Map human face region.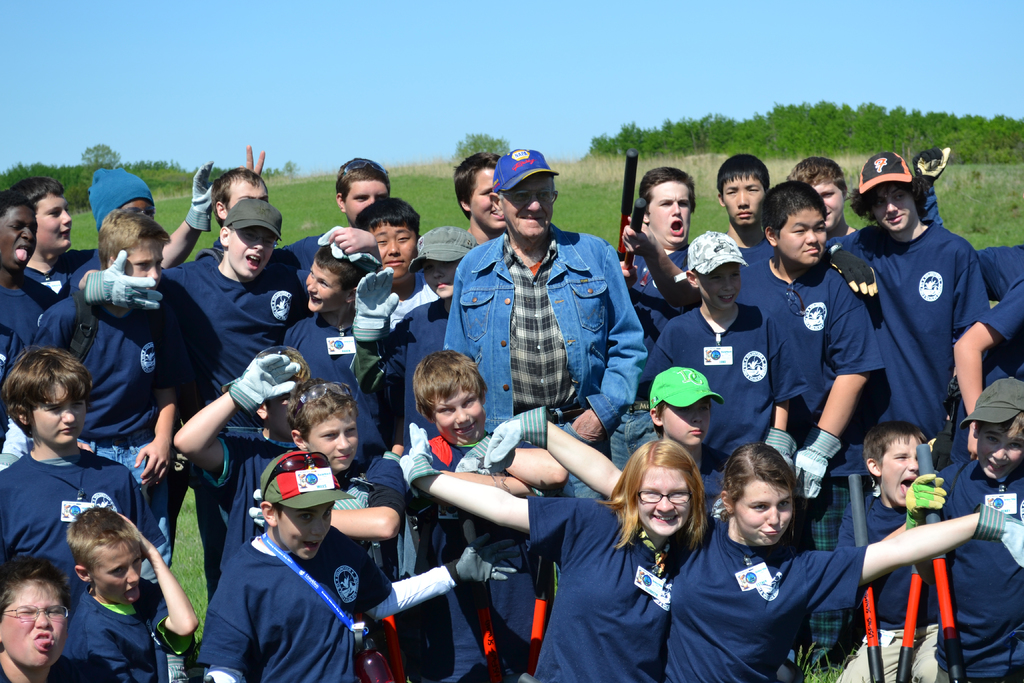
Mapped to detection(808, 181, 847, 230).
